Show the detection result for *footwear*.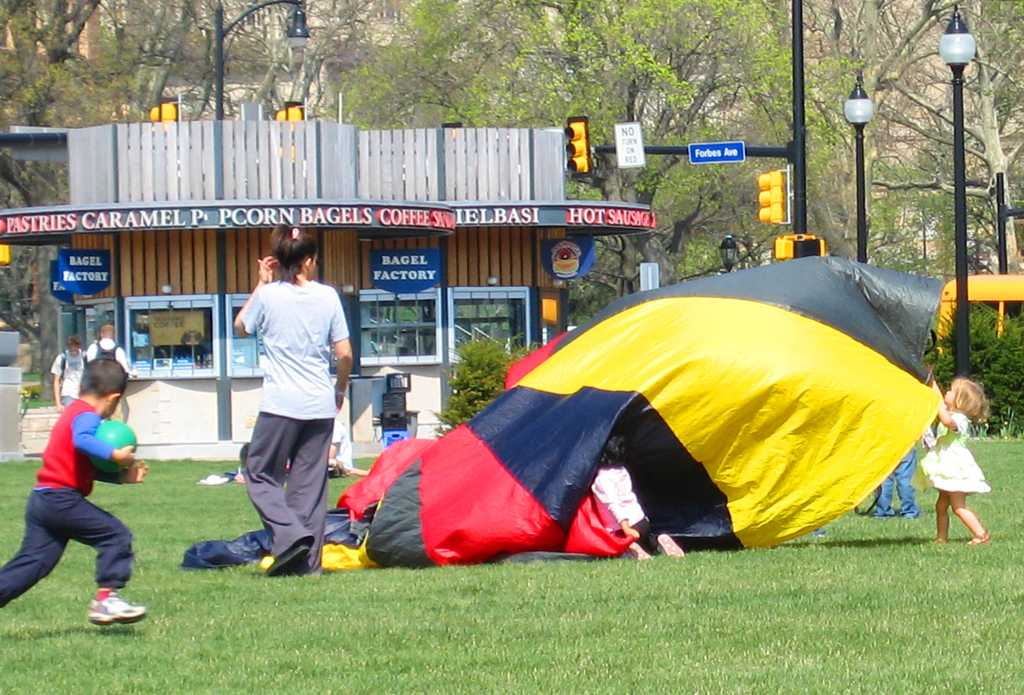
[x1=266, y1=538, x2=308, y2=577].
